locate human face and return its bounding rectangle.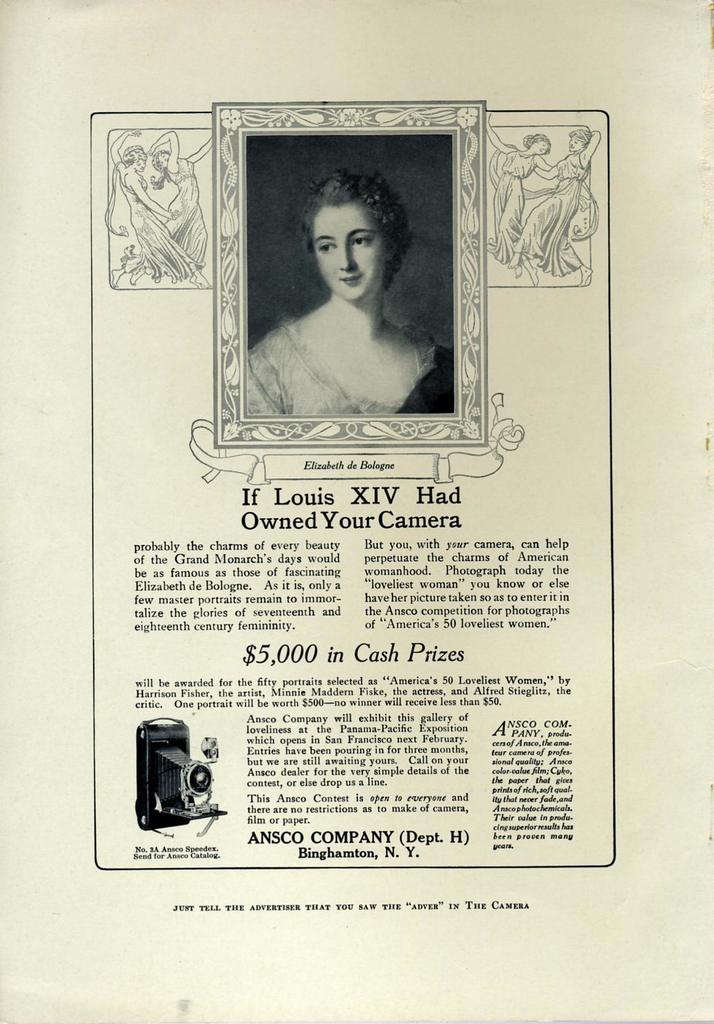
Rect(157, 149, 168, 163).
